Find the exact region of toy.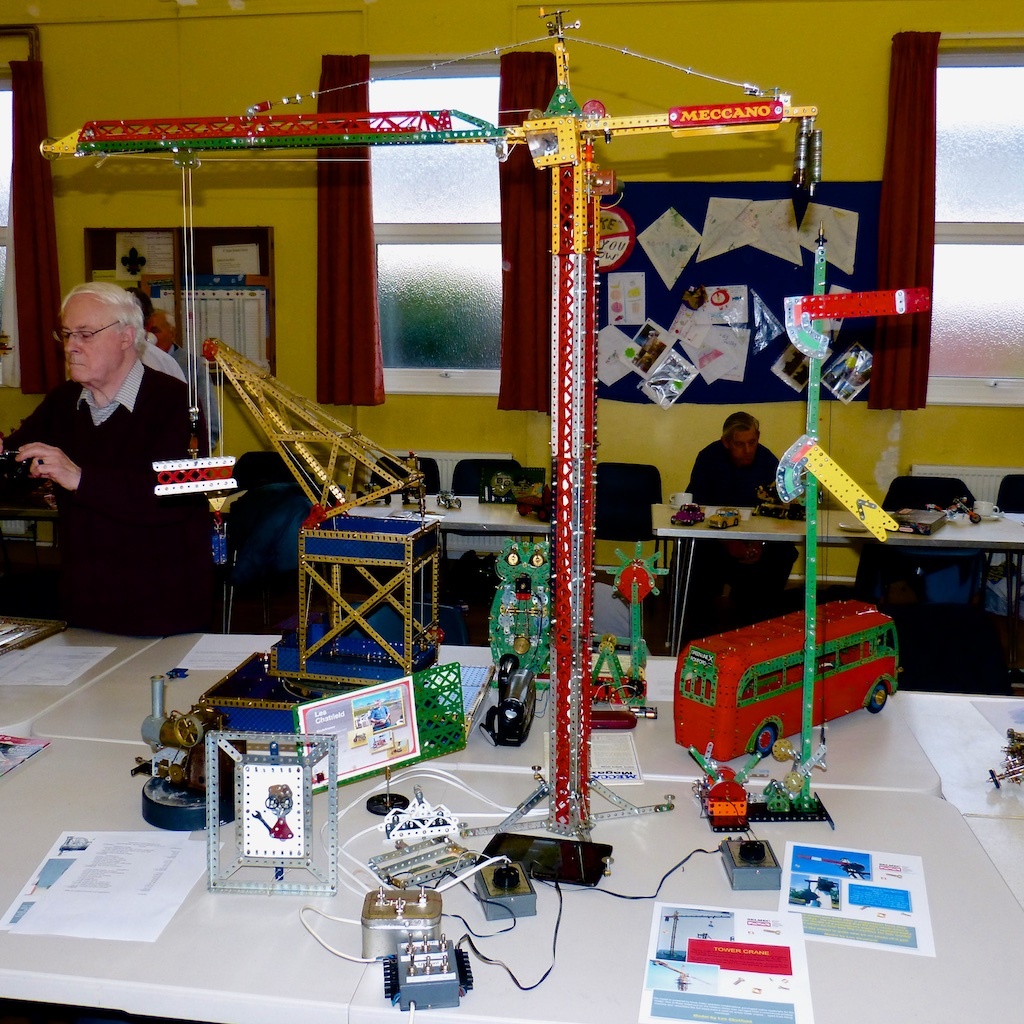
Exact region: [x1=658, y1=579, x2=915, y2=782].
